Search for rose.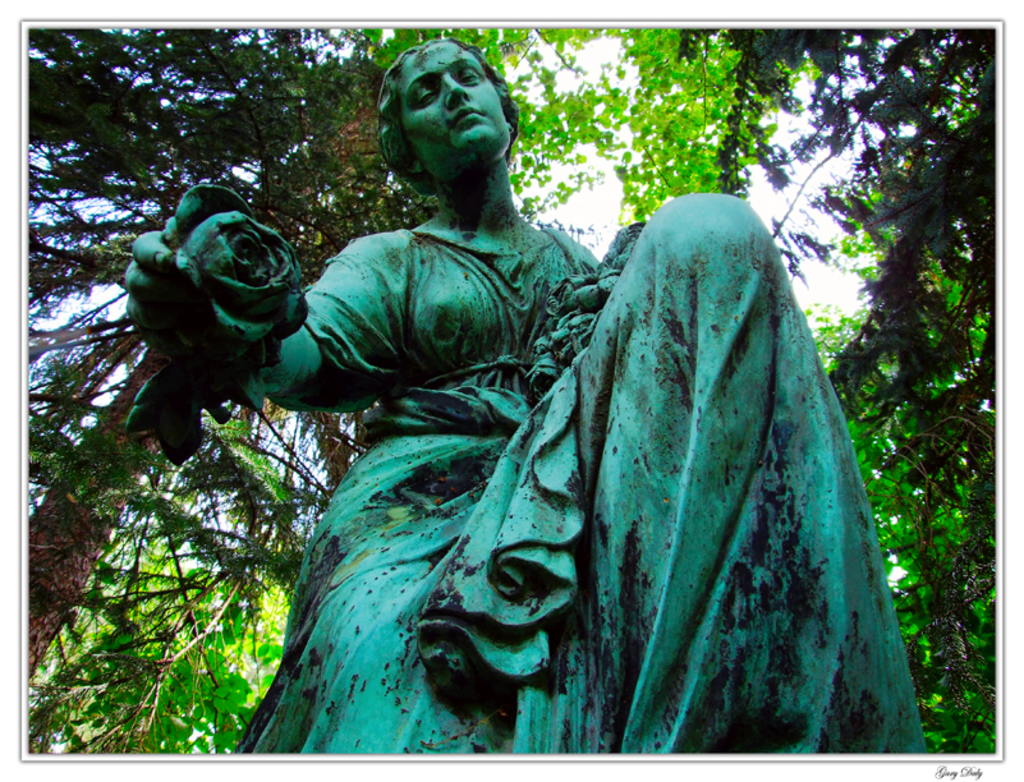
Found at bbox=(165, 180, 304, 363).
